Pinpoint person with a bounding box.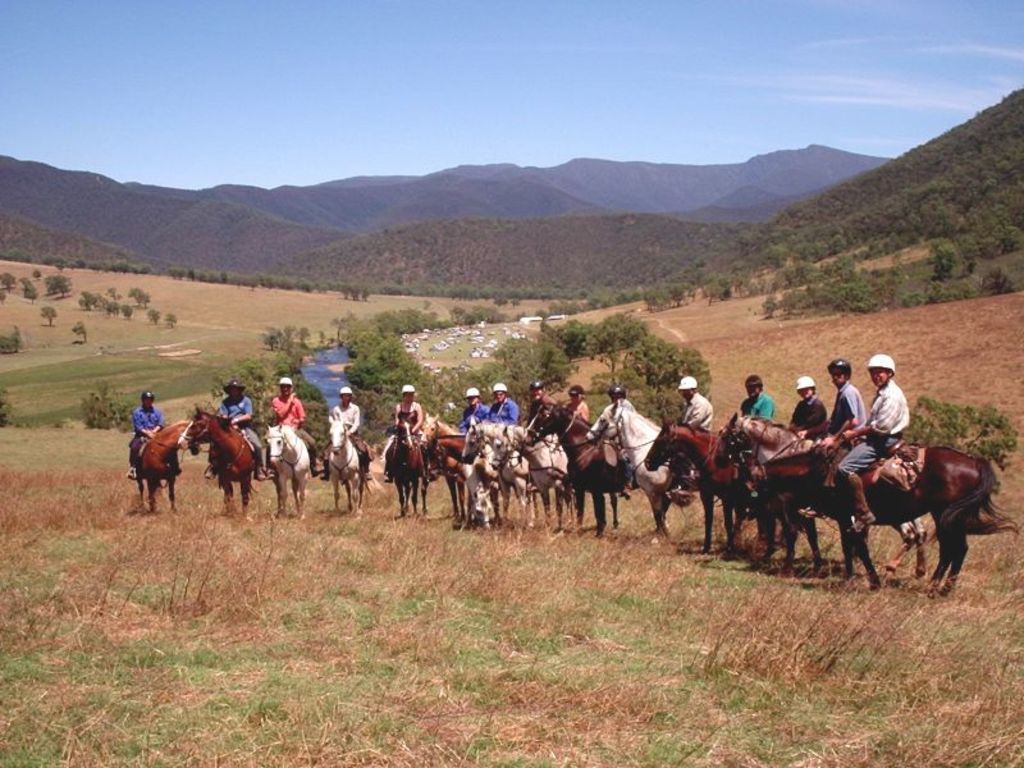
locate(788, 372, 823, 438).
